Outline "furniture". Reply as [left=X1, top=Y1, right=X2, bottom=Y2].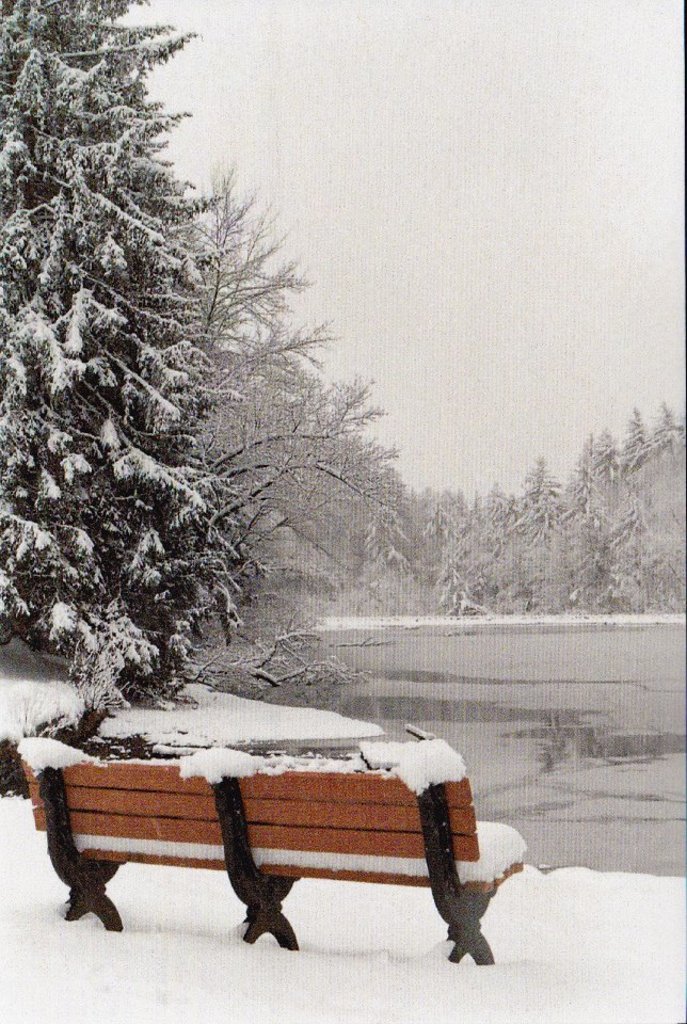
[left=19, top=736, right=528, bottom=958].
